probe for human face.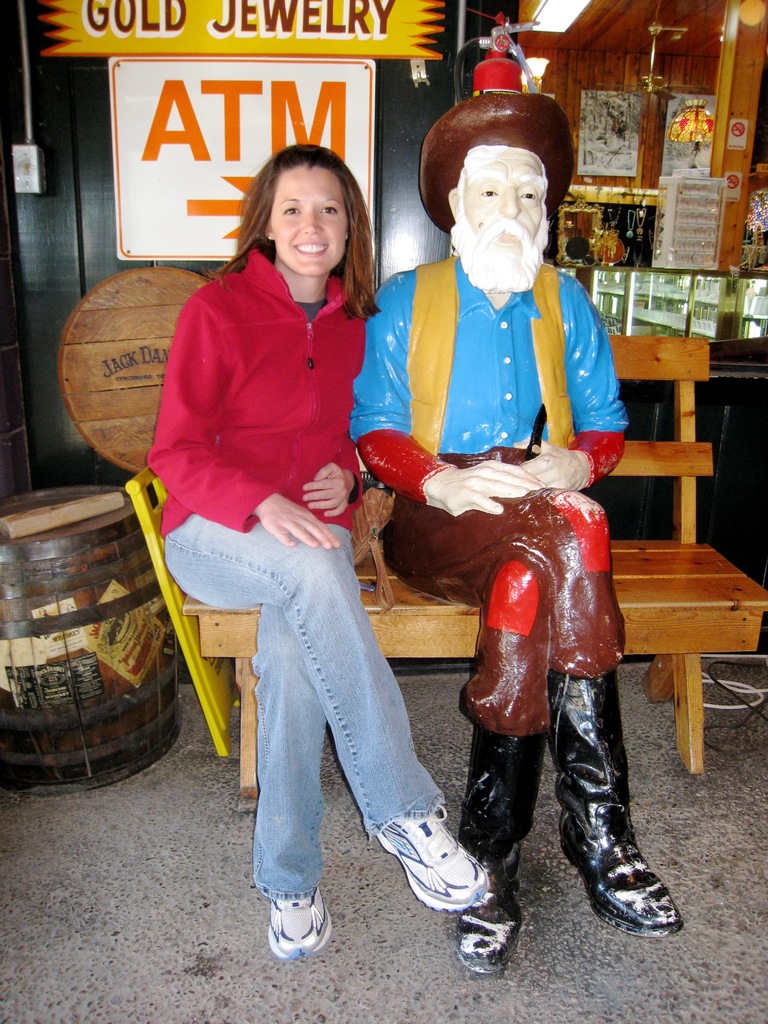
Probe result: 269,169,342,274.
